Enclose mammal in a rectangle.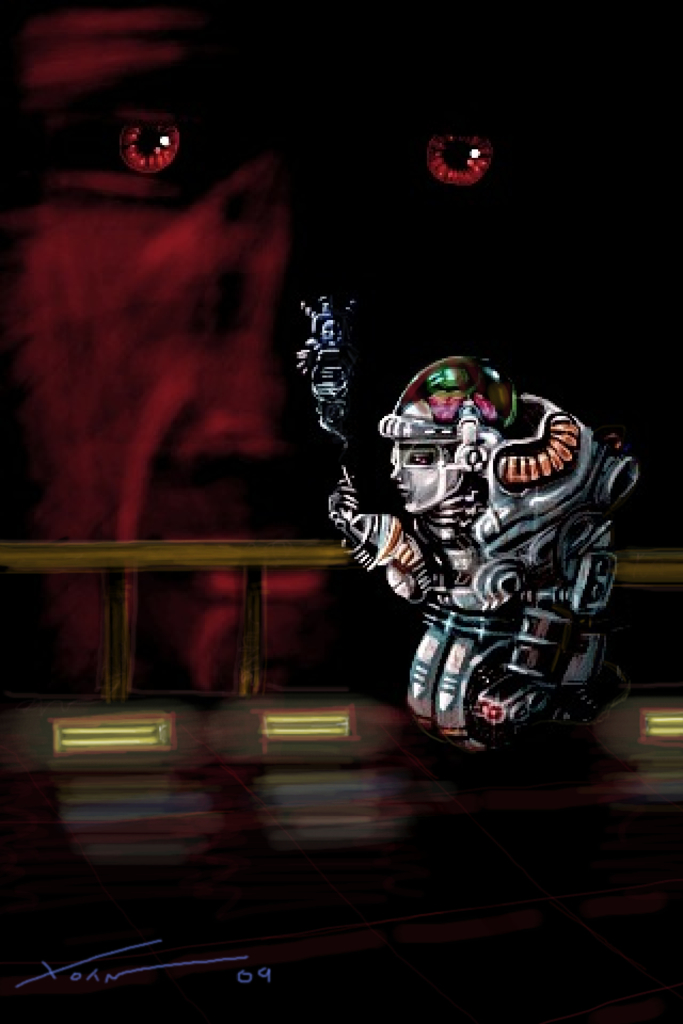
BBox(0, 0, 682, 690).
